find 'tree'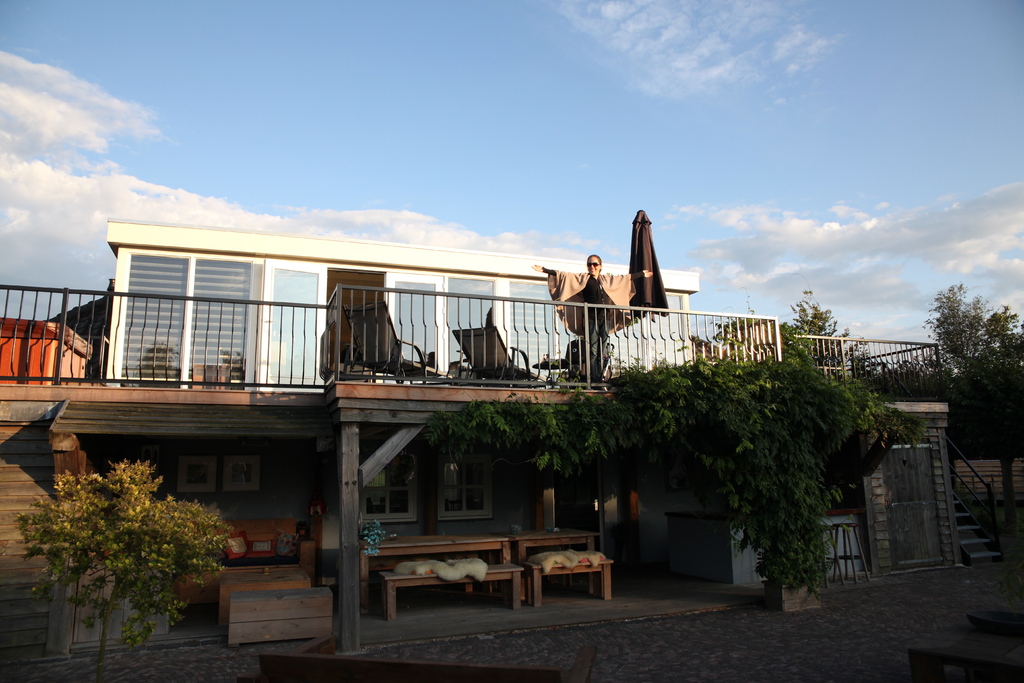
detection(417, 336, 920, 601)
